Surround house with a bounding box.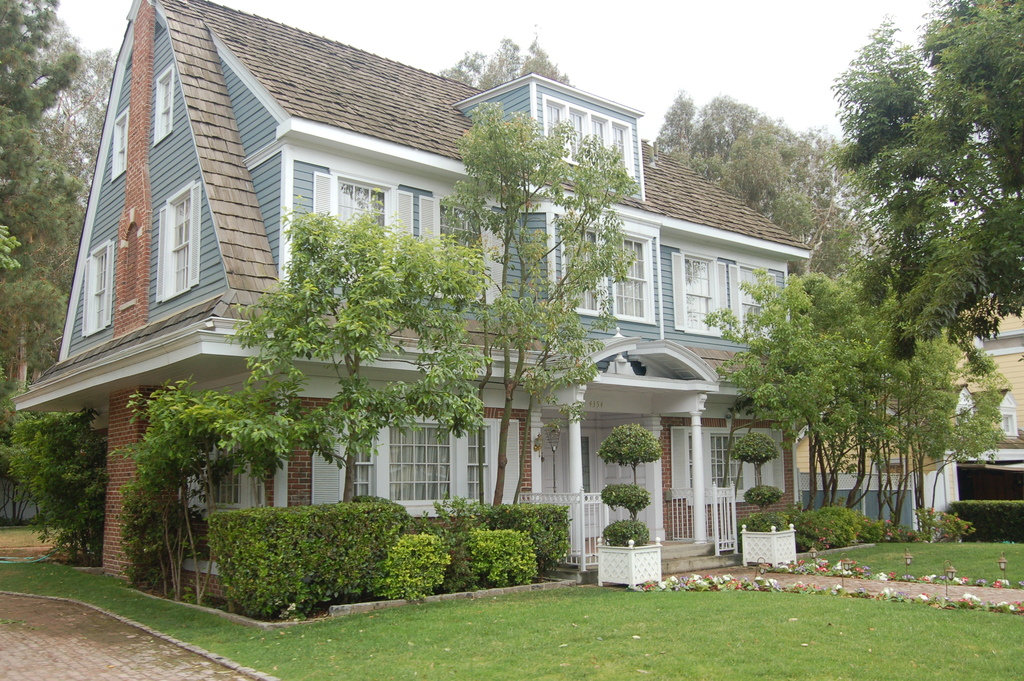
pyautogui.locateOnScreen(803, 301, 1023, 504).
